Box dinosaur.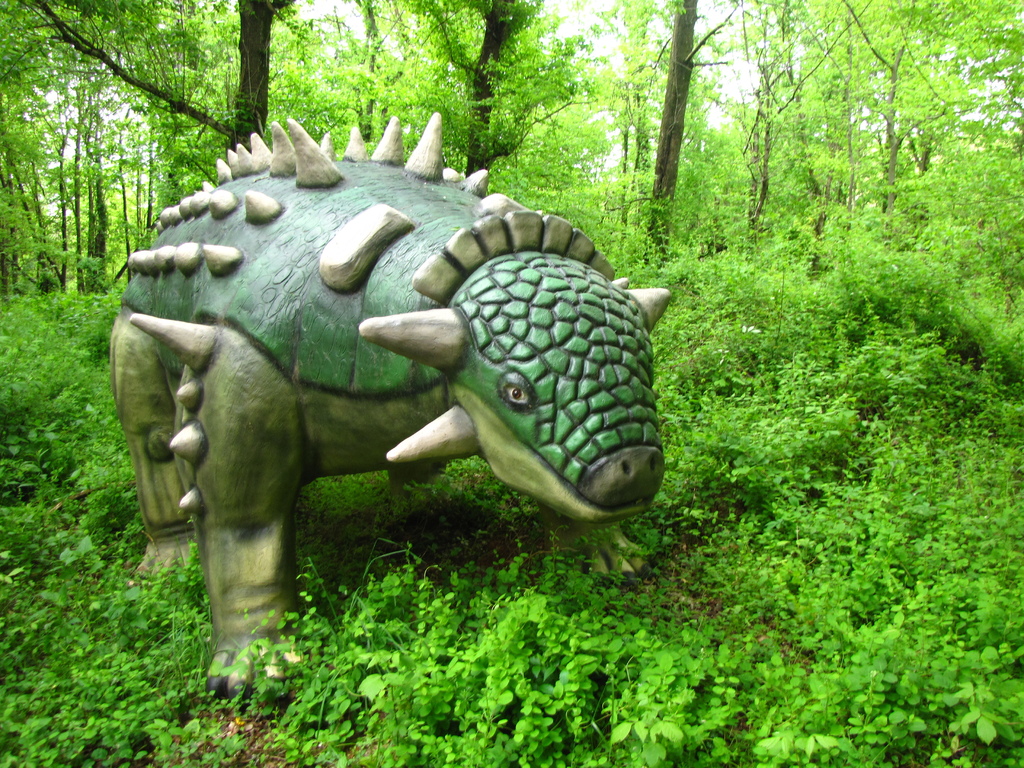
106,106,669,696.
